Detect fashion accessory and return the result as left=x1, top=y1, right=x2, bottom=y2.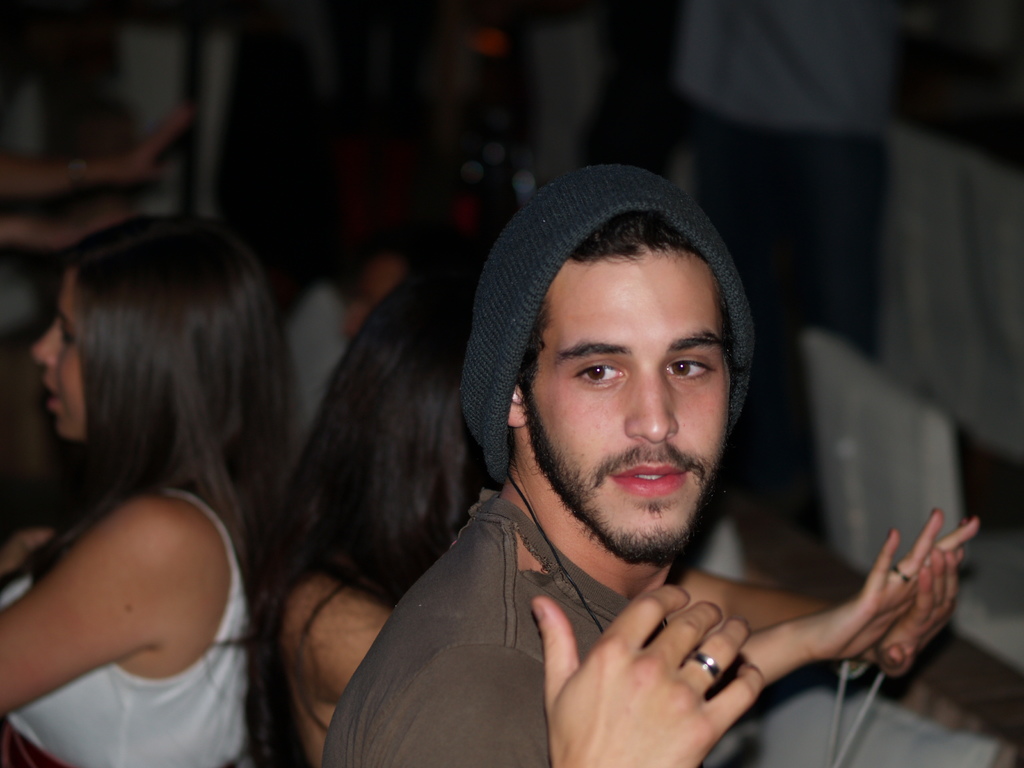
left=895, top=562, right=912, bottom=580.
